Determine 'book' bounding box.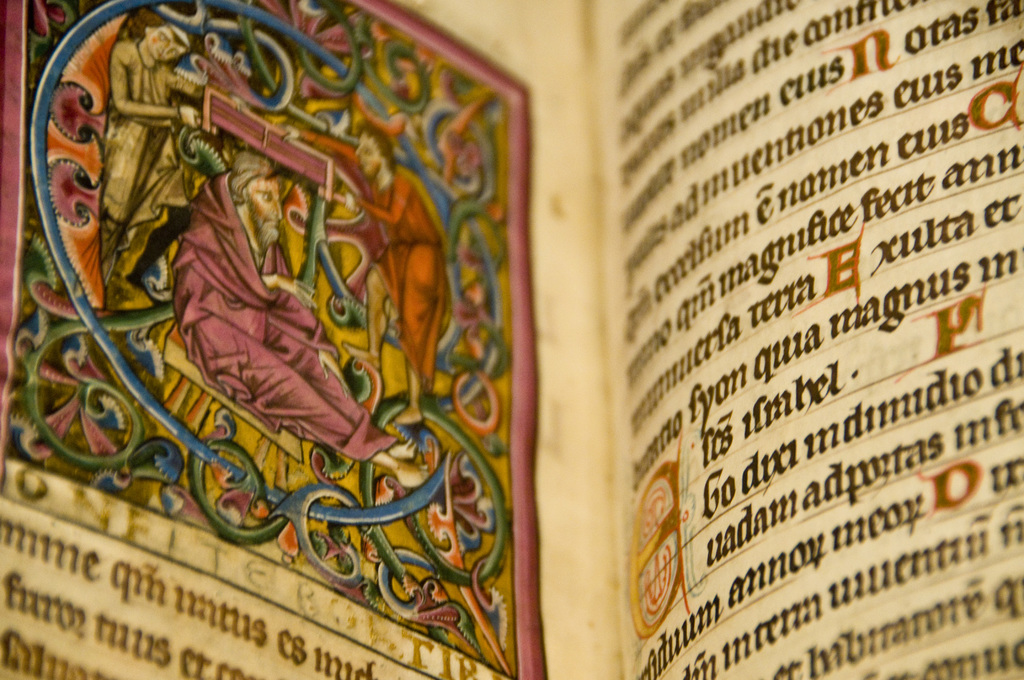
Determined: box=[0, 0, 815, 679].
